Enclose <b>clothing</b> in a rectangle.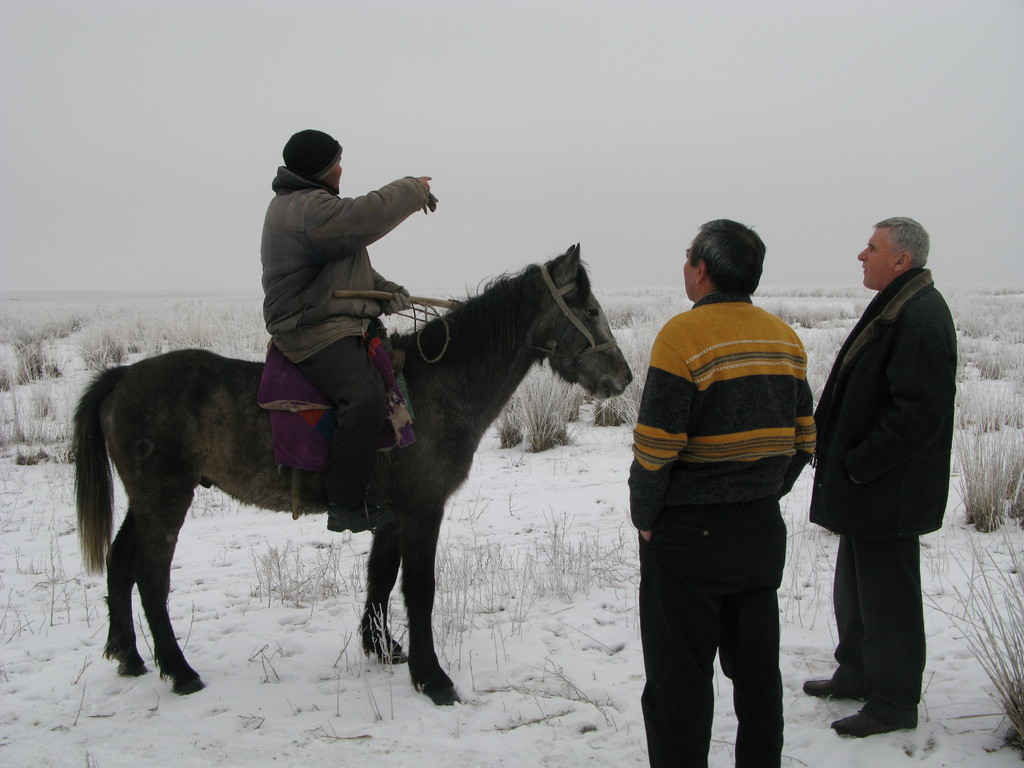
x1=626, y1=287, x2=813, y2=767.
